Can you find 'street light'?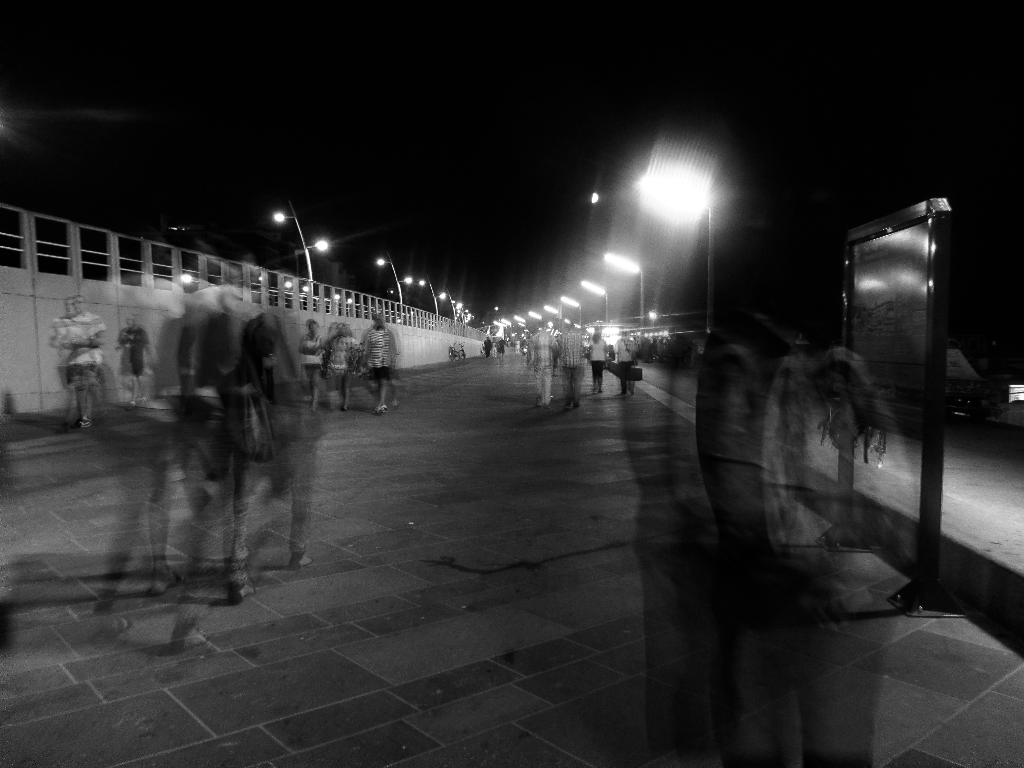
Yes, bounding box: (x1=418, y1=273, x2=449, y2=313).
